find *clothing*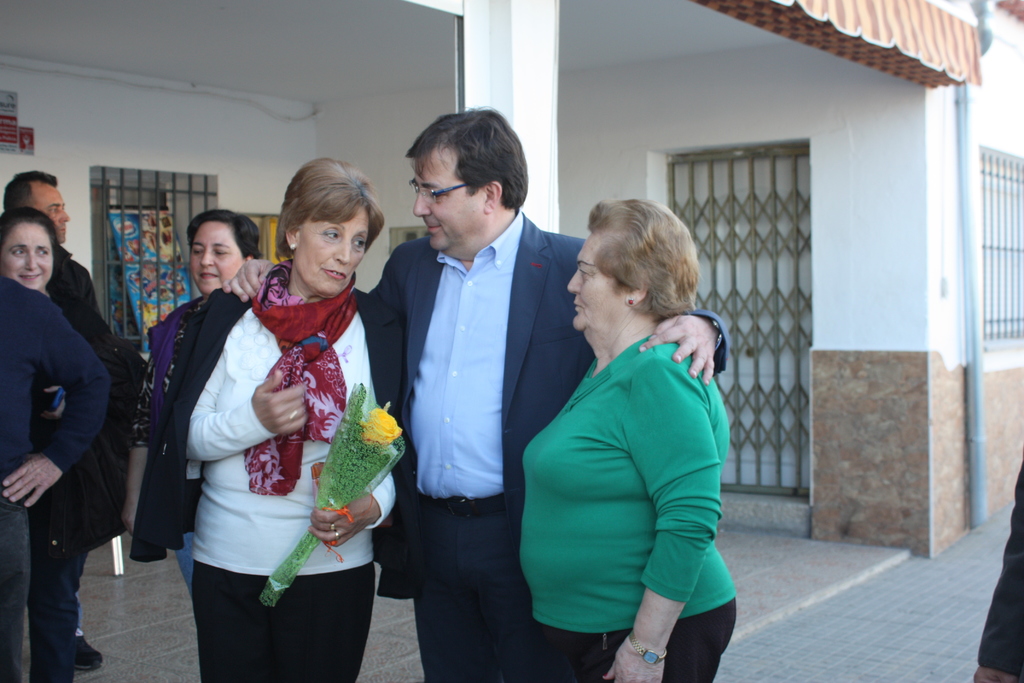
(x1=352, y1=238, x2=747, y2=682)
